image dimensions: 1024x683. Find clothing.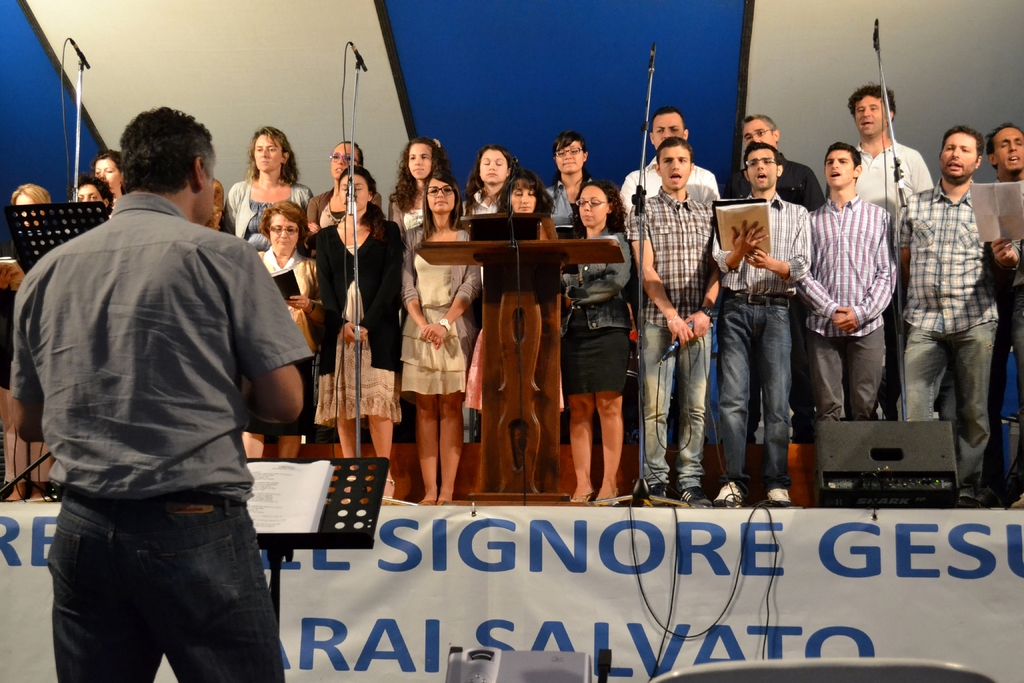
555, 225, 661, 383.
